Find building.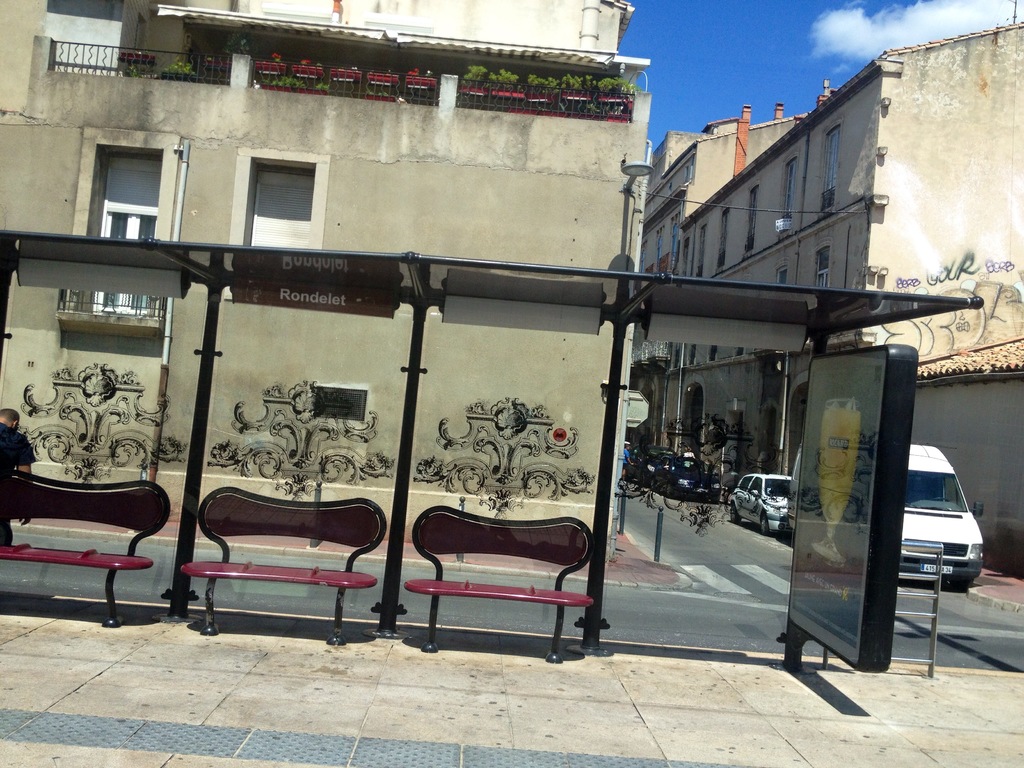
BBox(636, 15, 1023, 576).
